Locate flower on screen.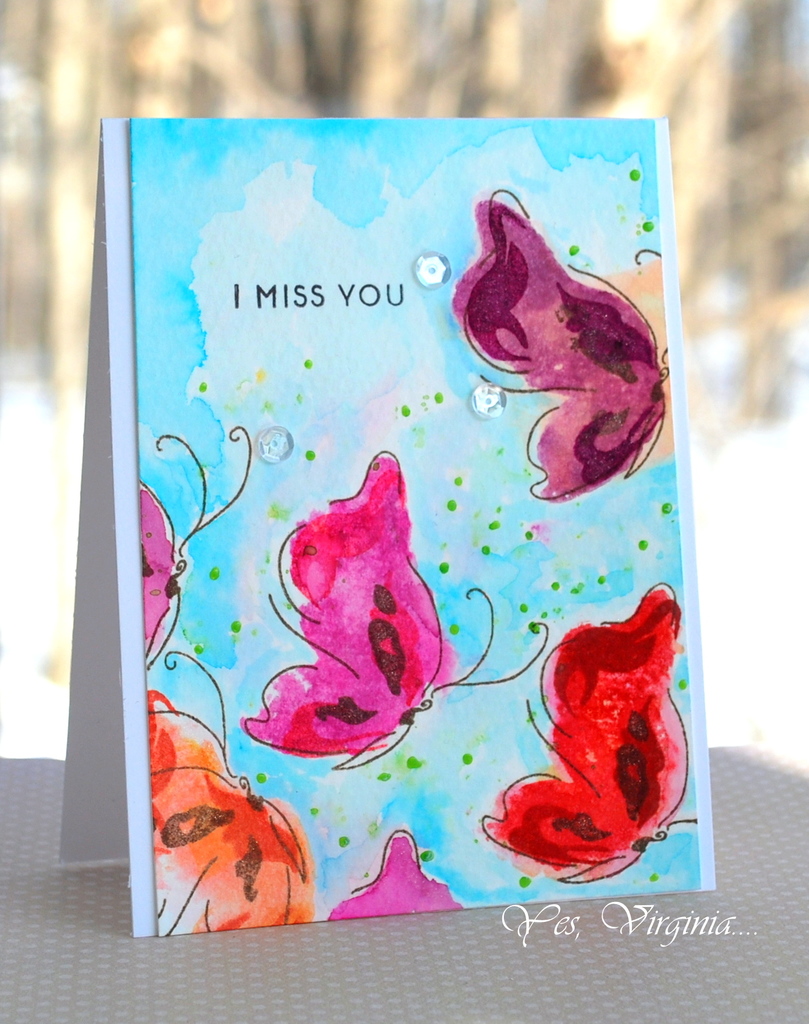
On screen at [253, 467, 442, 765].
